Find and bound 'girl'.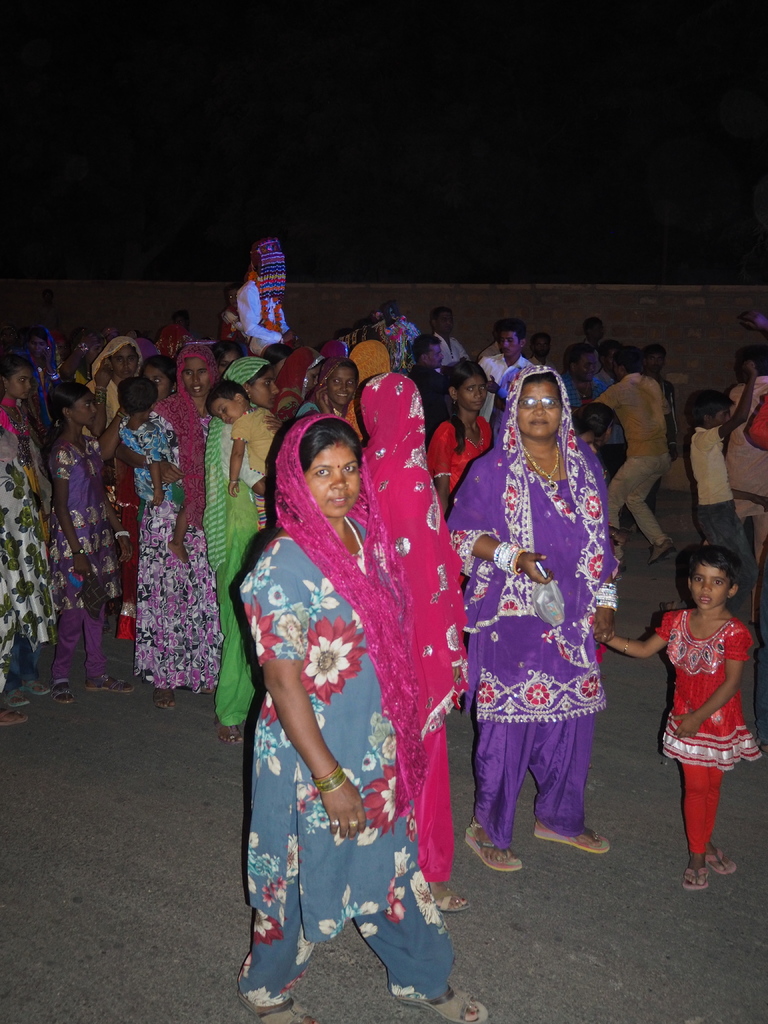
Bound: (424,358,490,522).
